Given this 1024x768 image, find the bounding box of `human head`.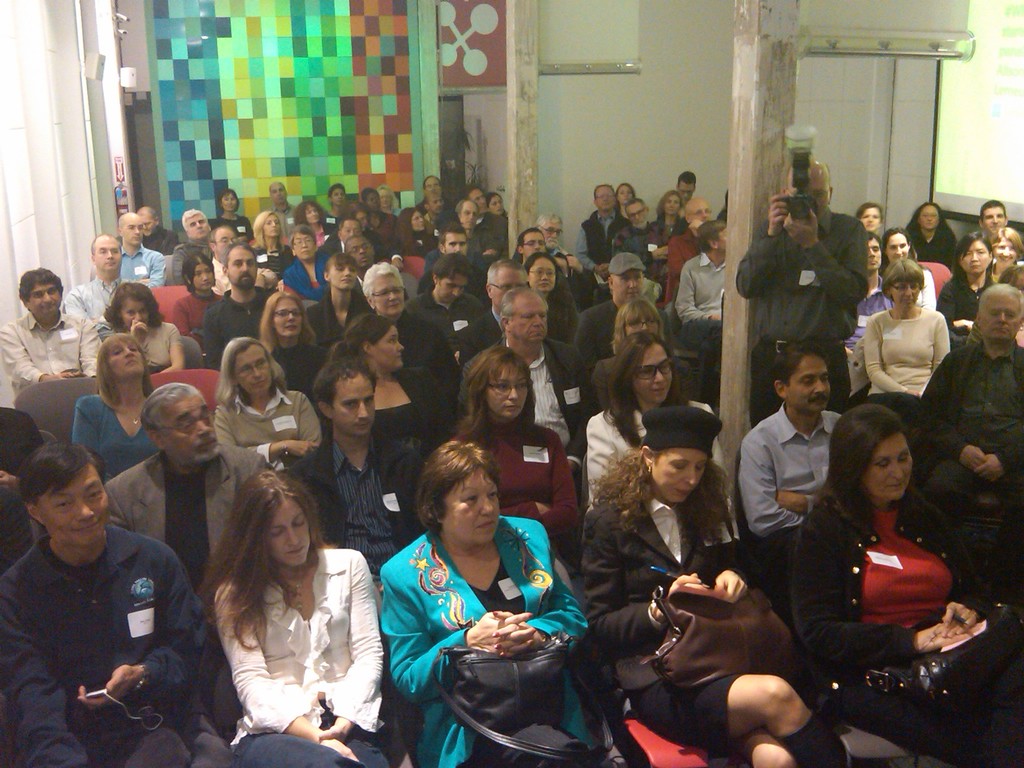
[353, 209, 368, 230].
